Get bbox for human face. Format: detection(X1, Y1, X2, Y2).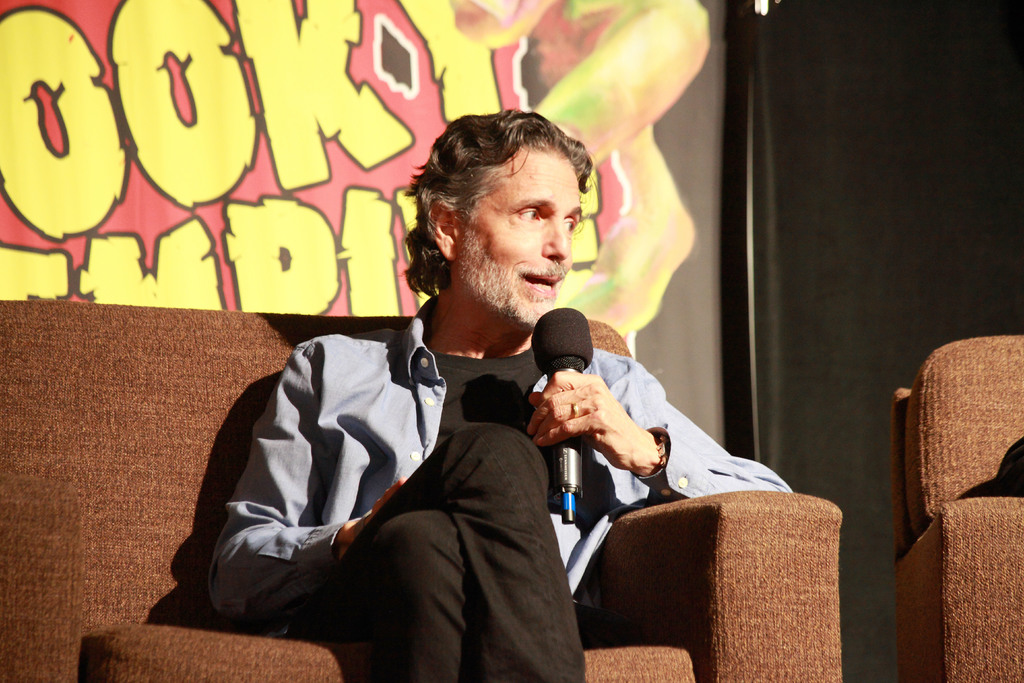
detection(453, 135, 582, 336).
